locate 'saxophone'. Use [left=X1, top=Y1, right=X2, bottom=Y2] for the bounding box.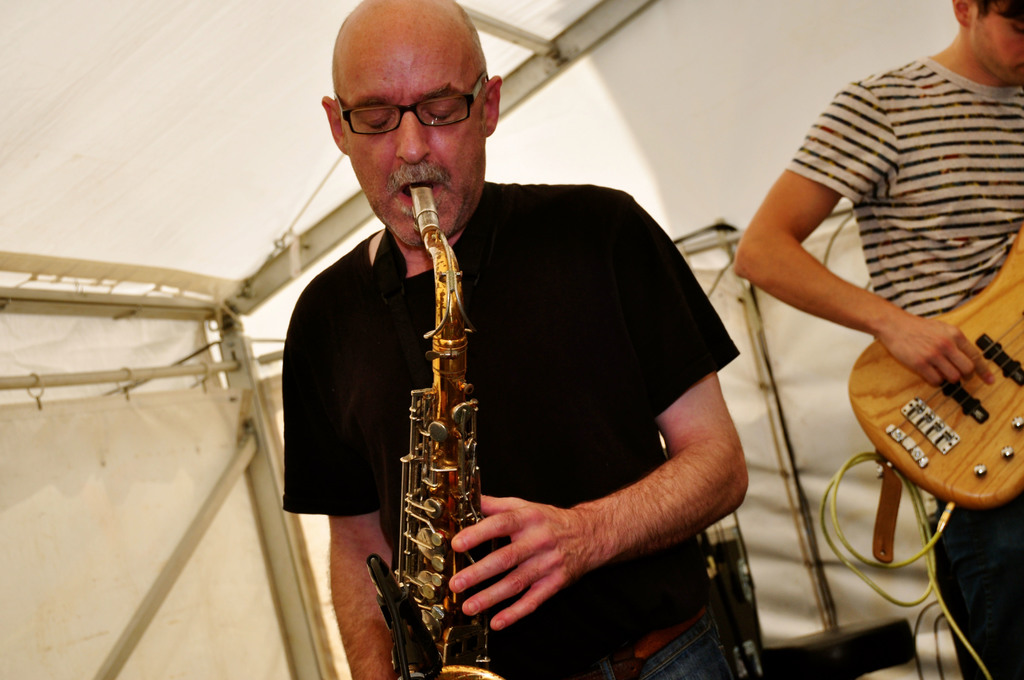
[left=362, top=179, right=506, bottom=679].
